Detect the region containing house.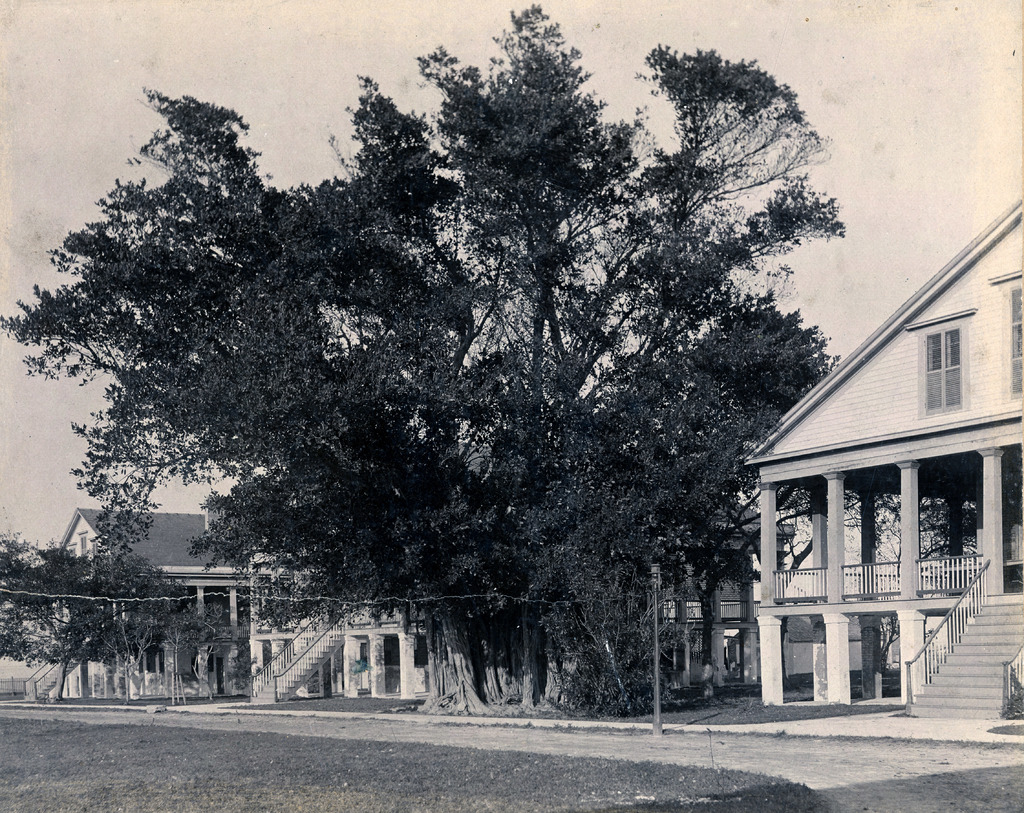
{"x1": 659, "y1": 492, "x2": 801, "y2": 679}.
